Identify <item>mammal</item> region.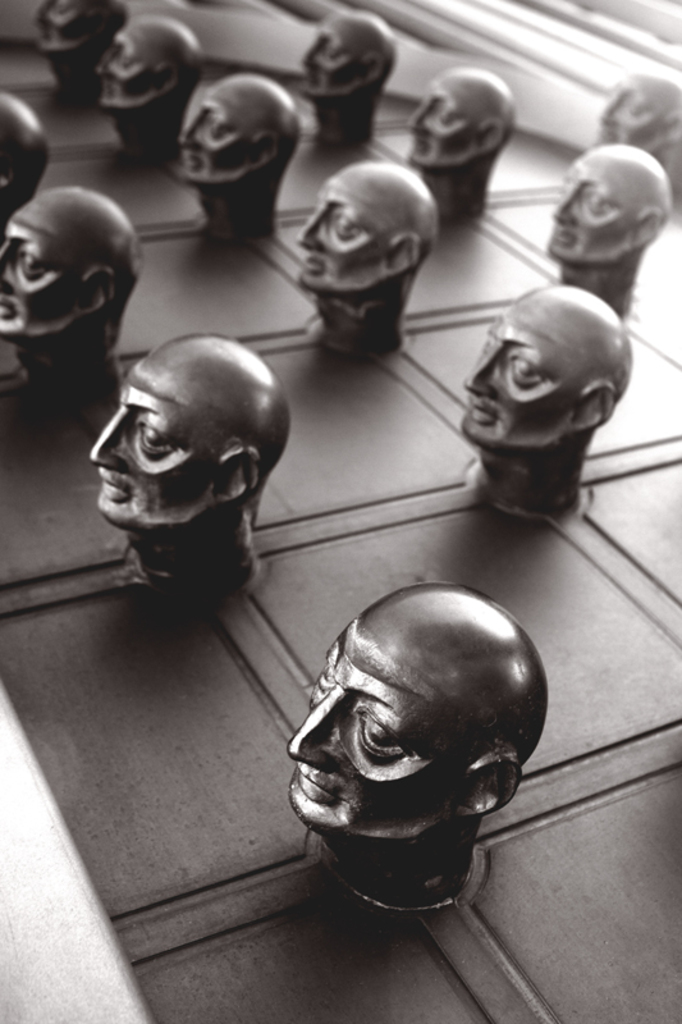
Region: [x1=289, y1=582, x2=559, y2=905].
